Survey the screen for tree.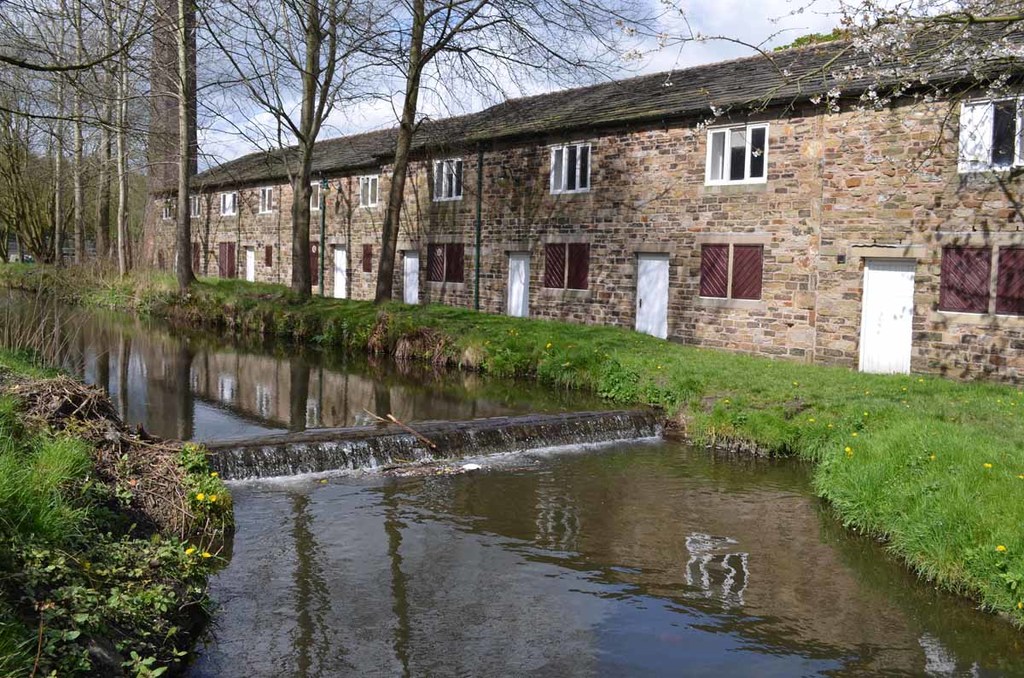
Survey found: {"x1": 0, "y1": 0, "x2": 146, "y2": 296}.
